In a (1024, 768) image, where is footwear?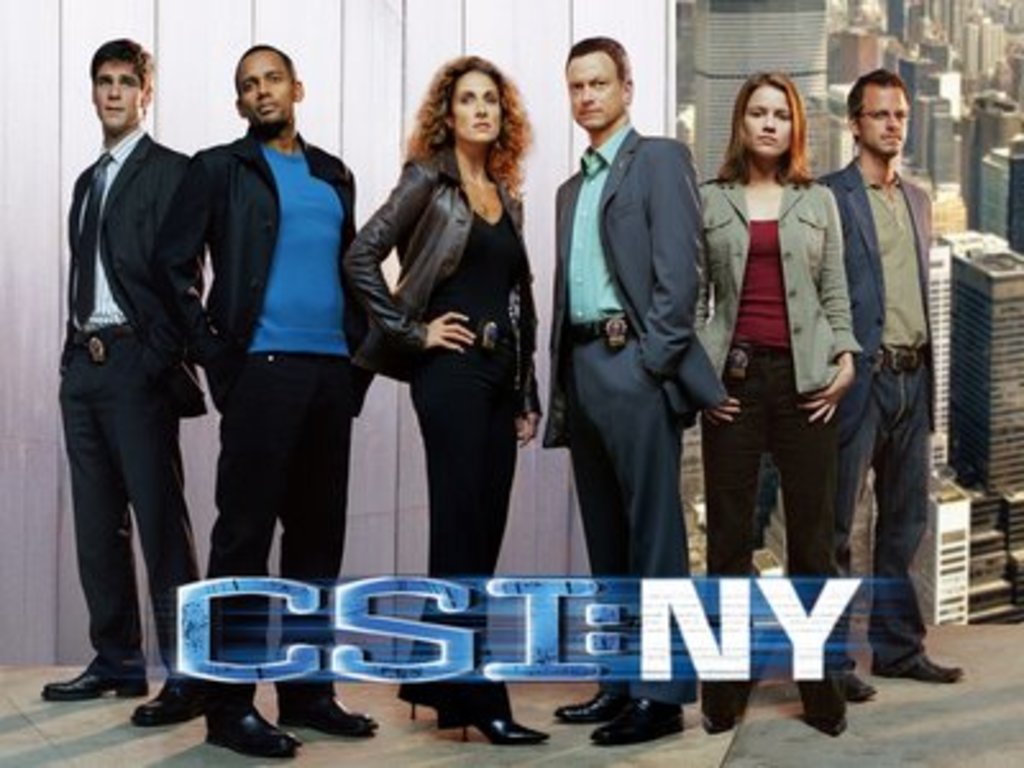
128 678 207 727.
